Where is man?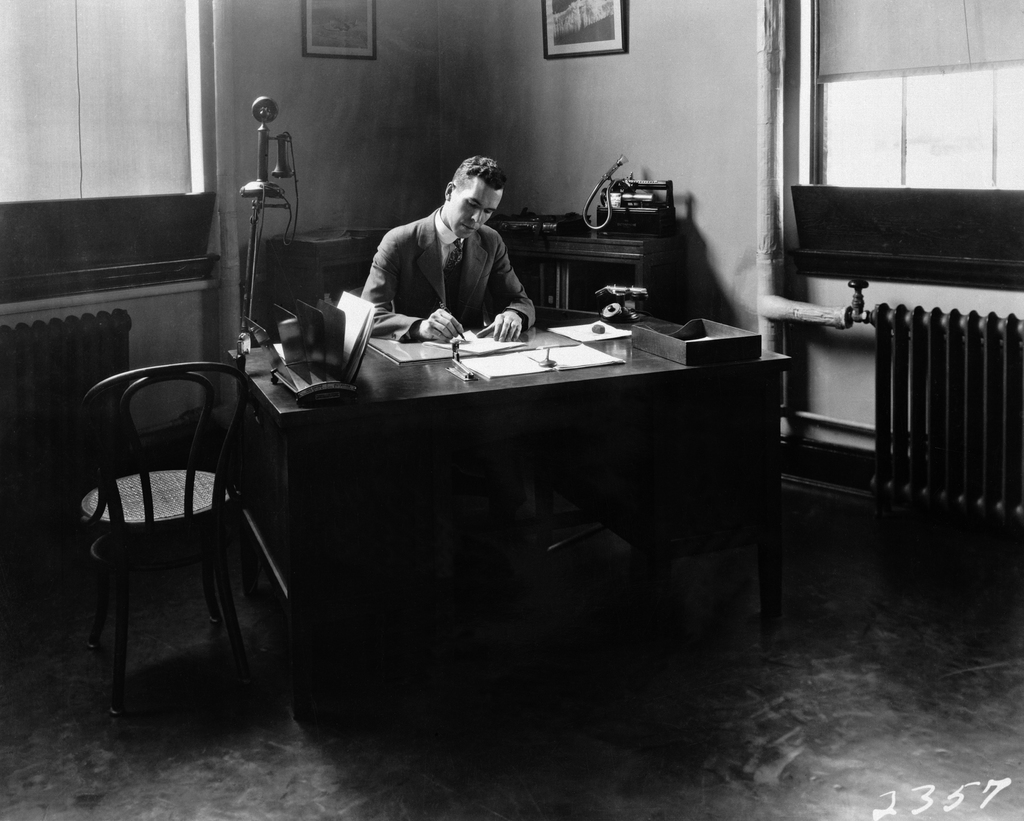
342/148/550/347.
